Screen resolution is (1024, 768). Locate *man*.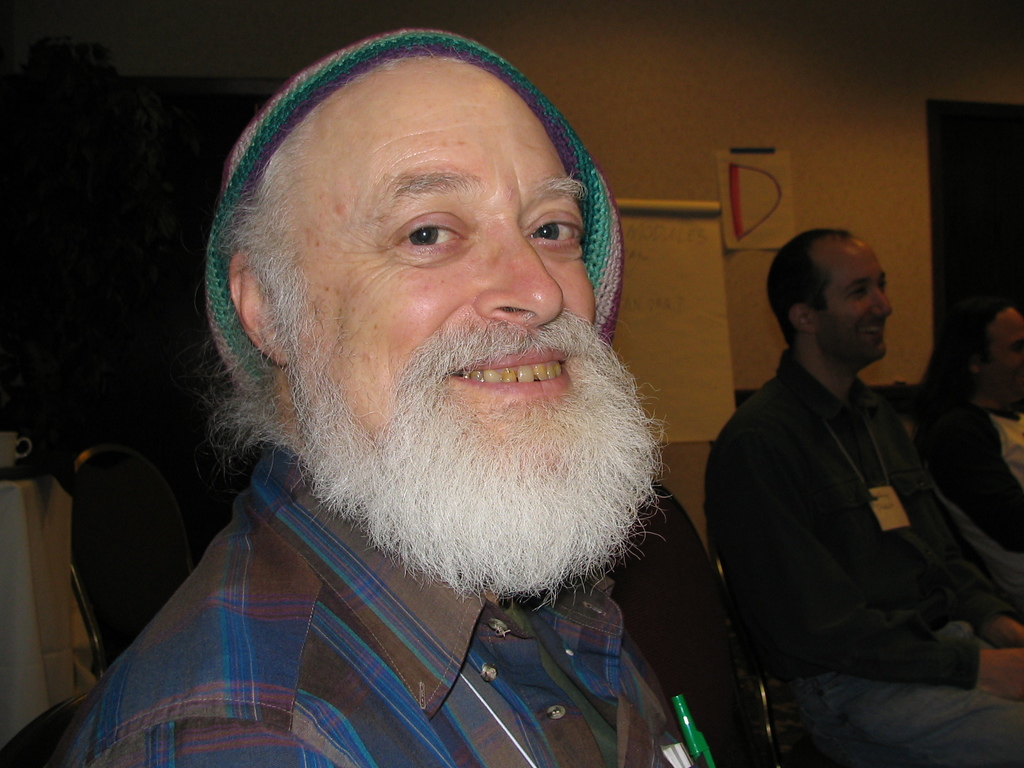
[702,228,1023,767].
